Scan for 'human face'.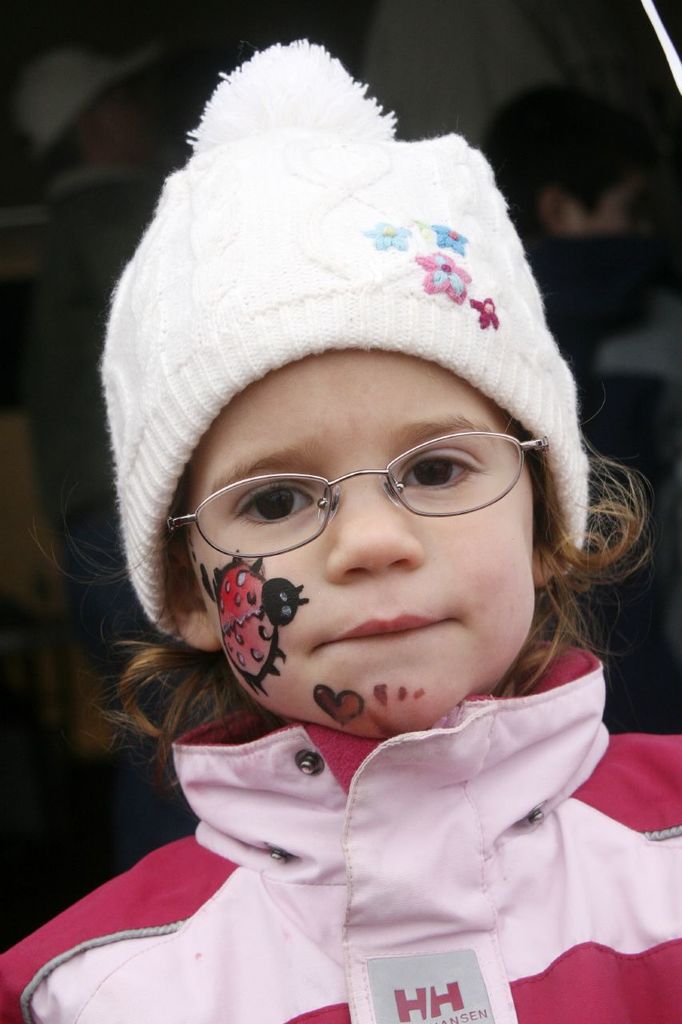
Scan result: locate(177, 346, 539, 731).
